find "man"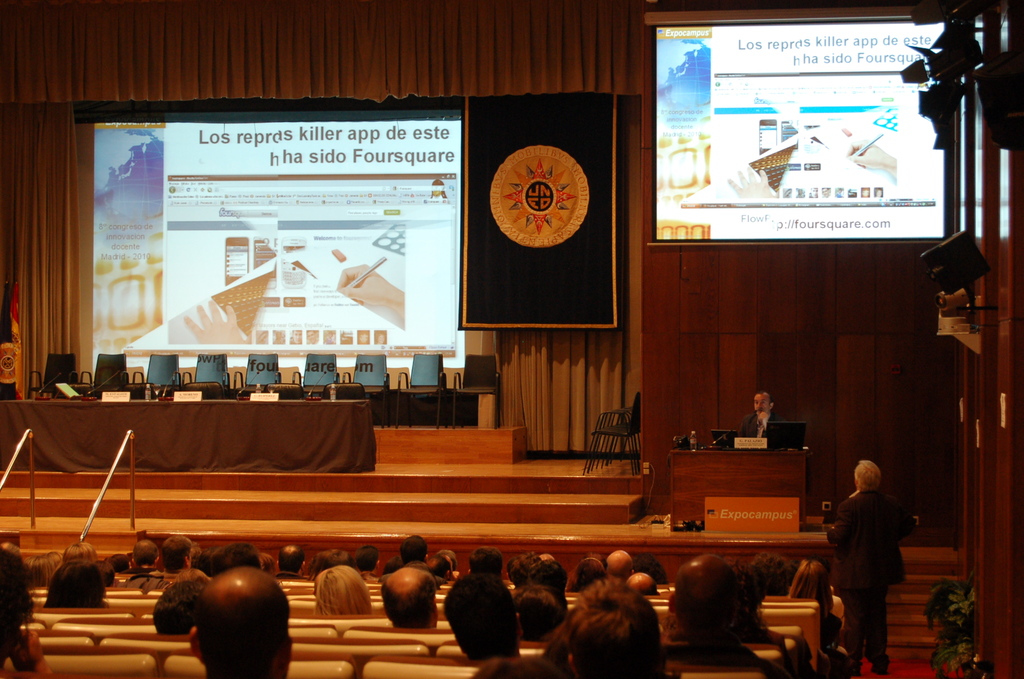
[607, 550, 636, 581]
